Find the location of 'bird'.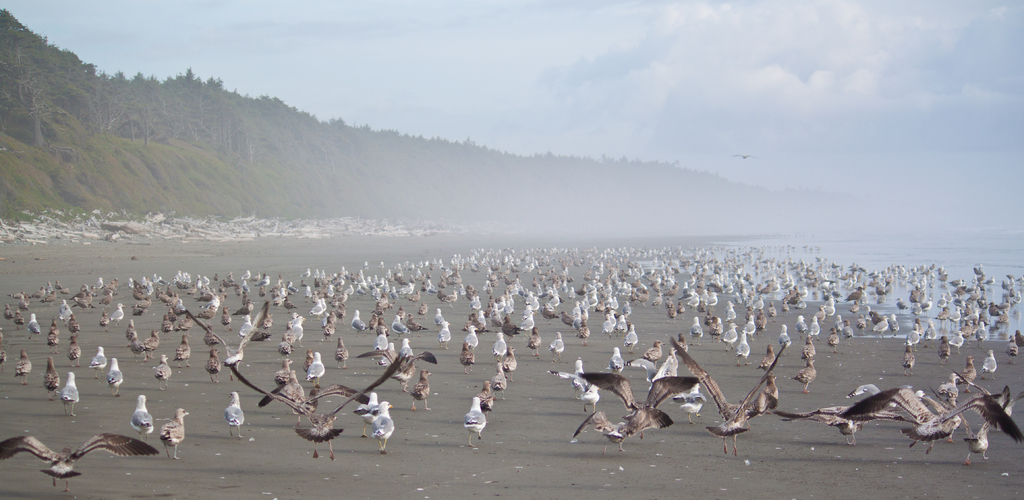
Location: {"left": 164, "top": 406, "right": 197, "bottom": 471}.
